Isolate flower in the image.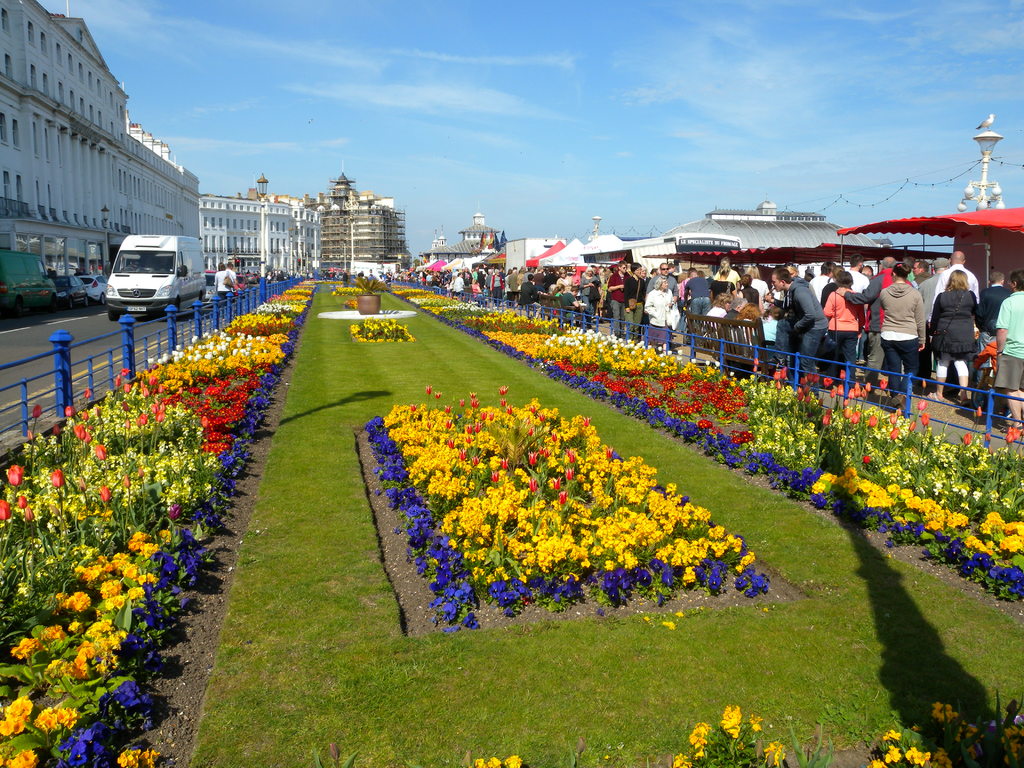
Isolated region: bbox(858, 388, 865, 398).
